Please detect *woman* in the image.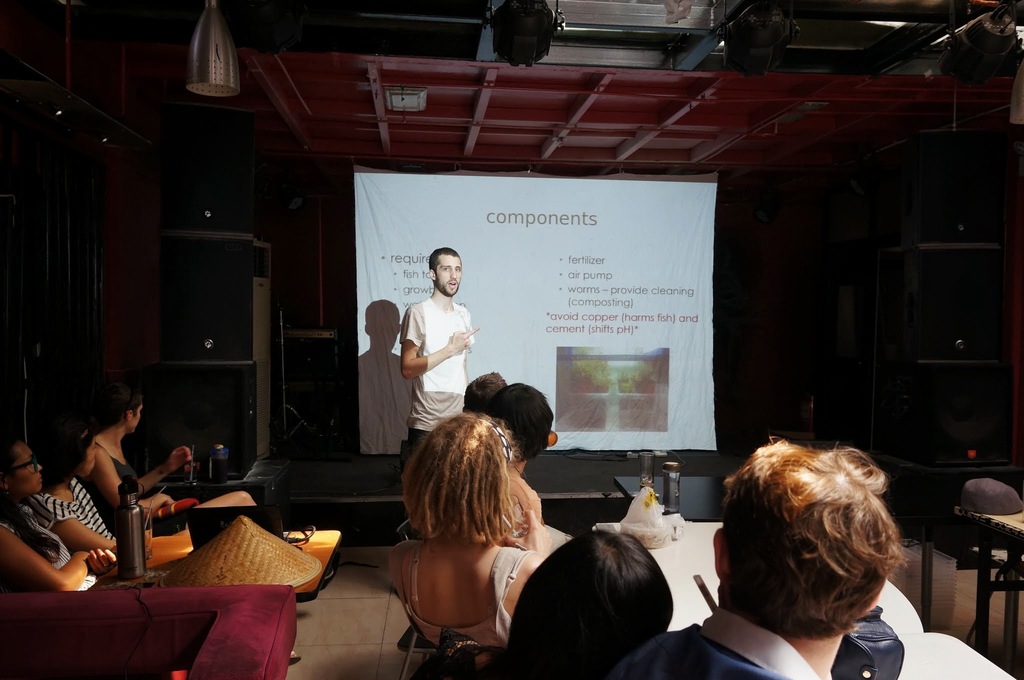
Rect(0, 441, 121, 594).
